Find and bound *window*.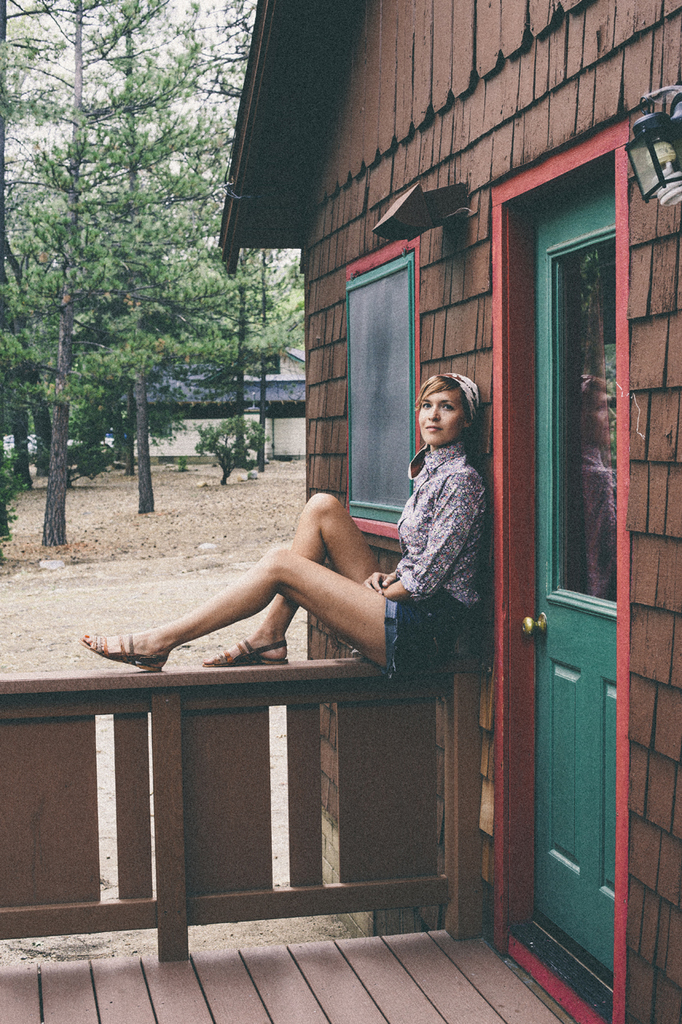
Bound: select_region(343, 238, 419, 558).
